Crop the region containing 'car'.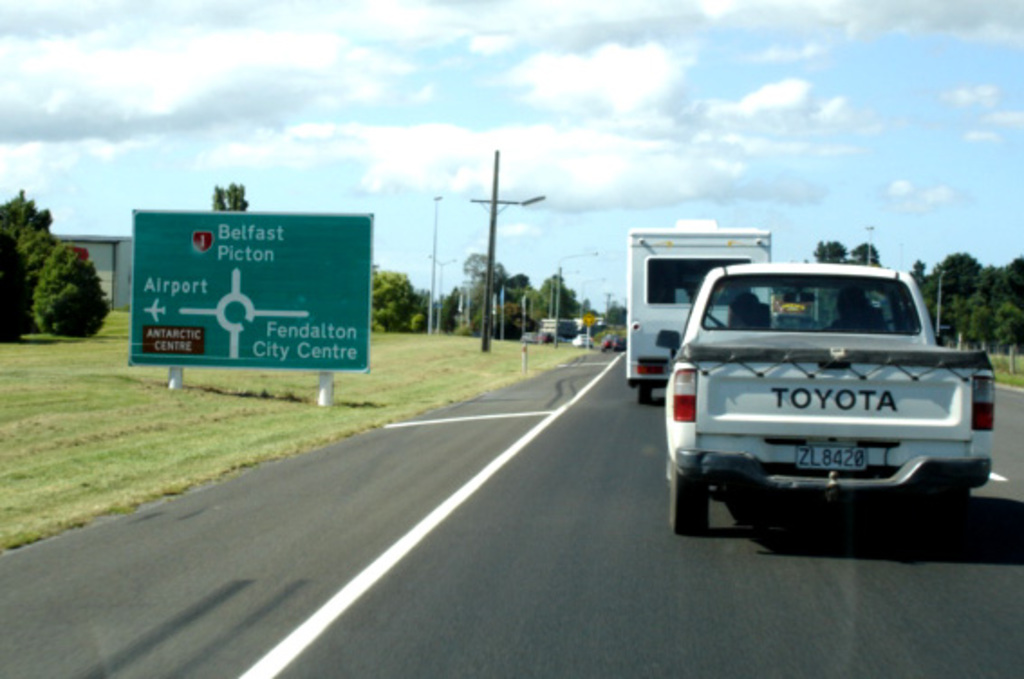
Crop region: (x1=614, y1=340, x2=625, y2=352).
